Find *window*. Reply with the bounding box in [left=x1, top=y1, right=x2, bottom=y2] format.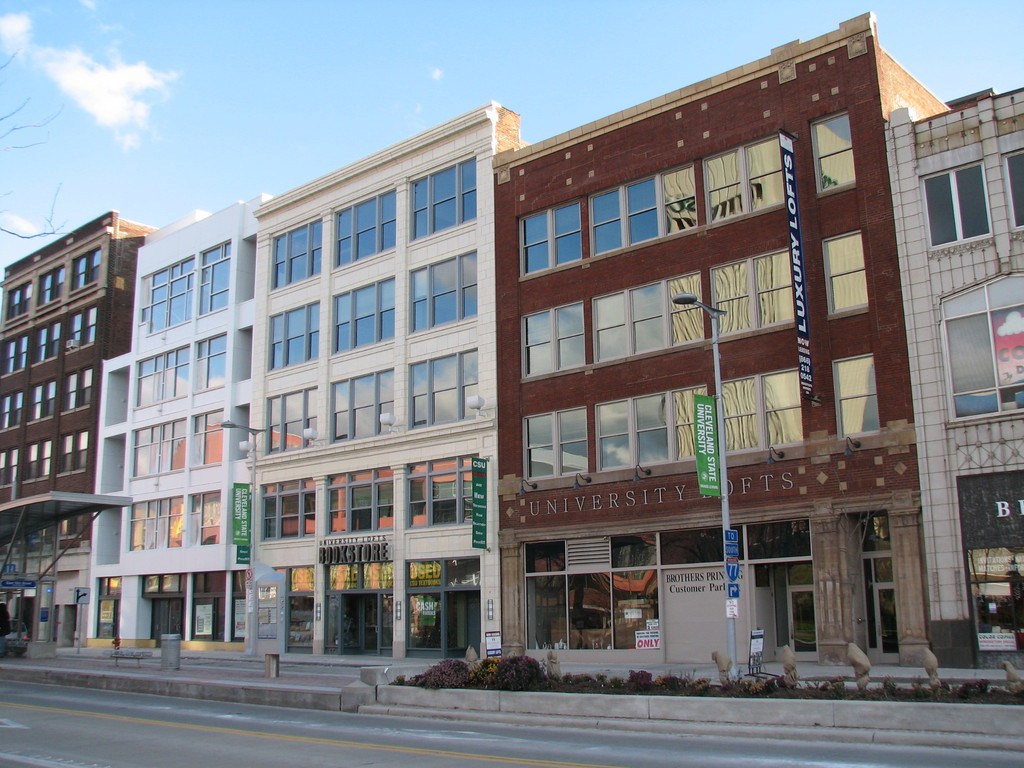
[left=407, top=348, right=477, bottom=430].
